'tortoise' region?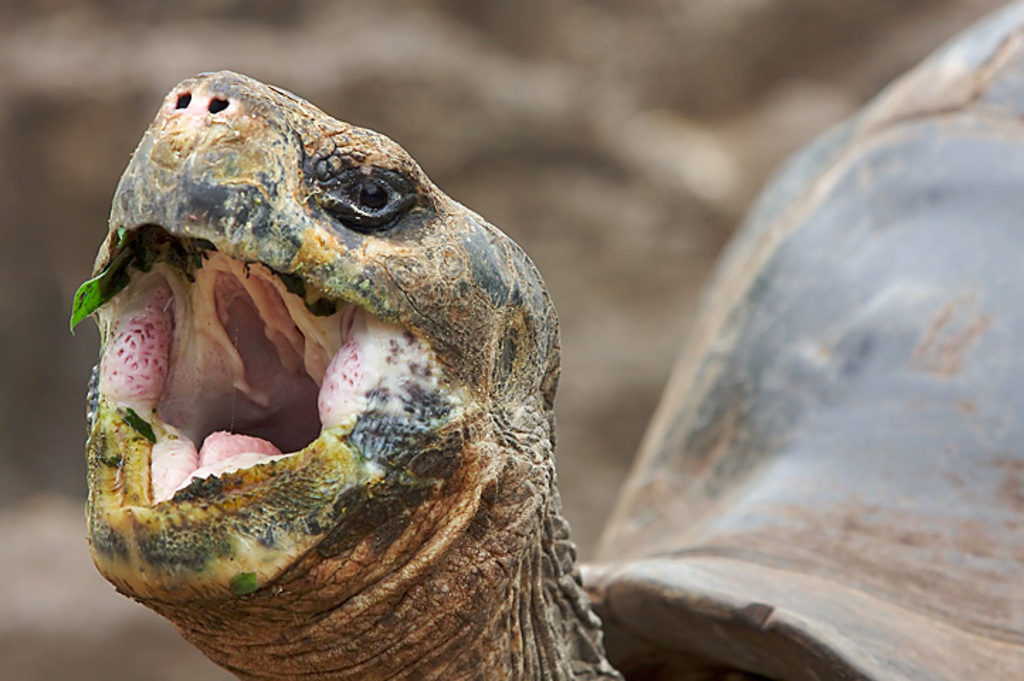
detection(85, 0, 1023, 680)
